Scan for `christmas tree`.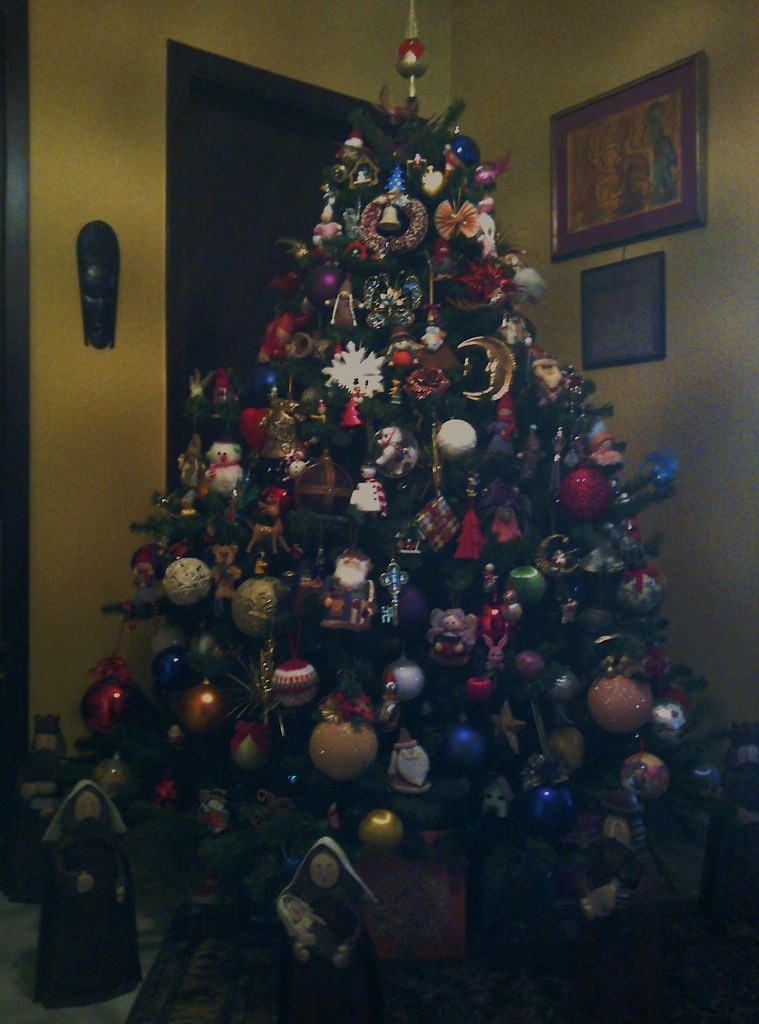
Scan result: left=40, top=0, right=725, bottom=951.
